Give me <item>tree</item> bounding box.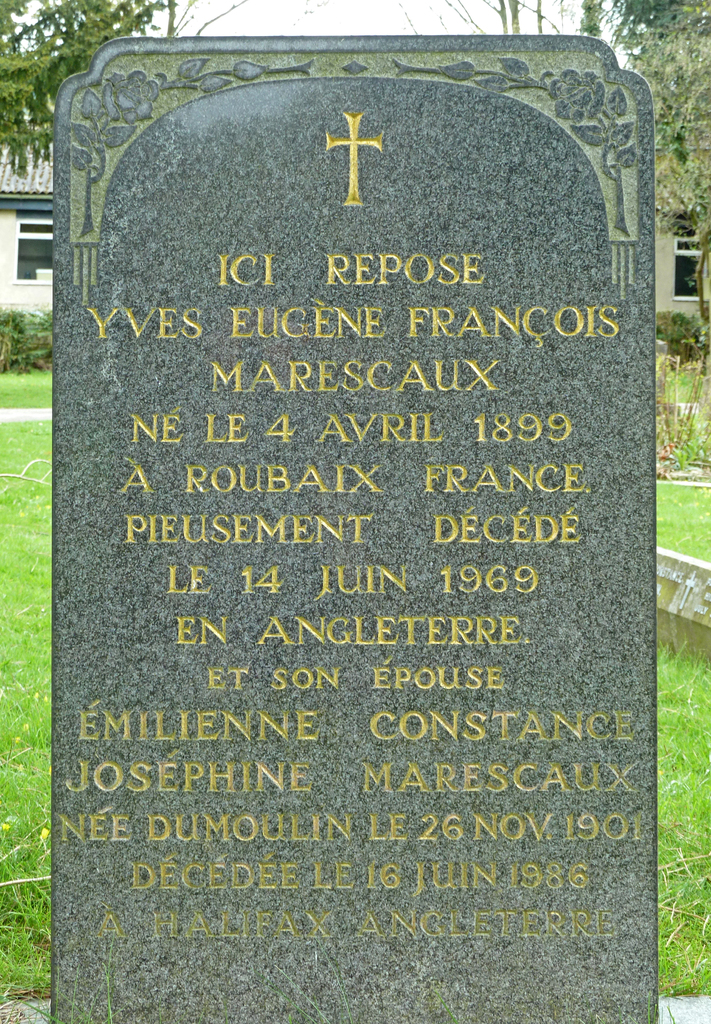
locate(451, 0, 710, 284).
